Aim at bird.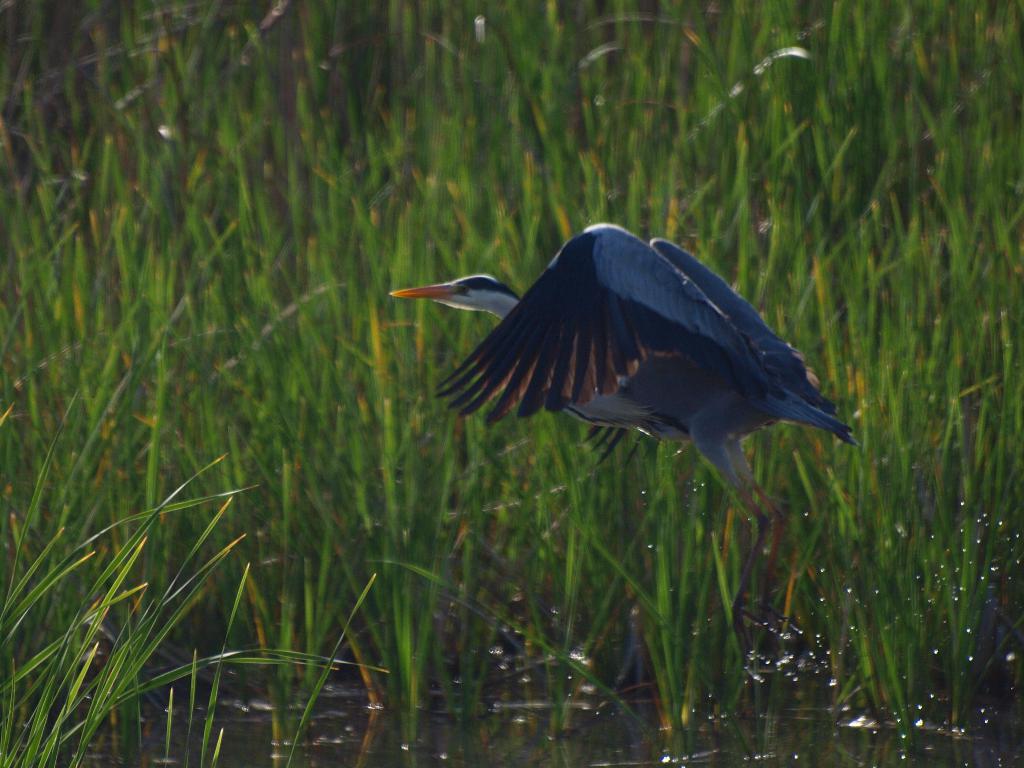
Aimed at x1=398, y1=246, x2=854, y2=578.
